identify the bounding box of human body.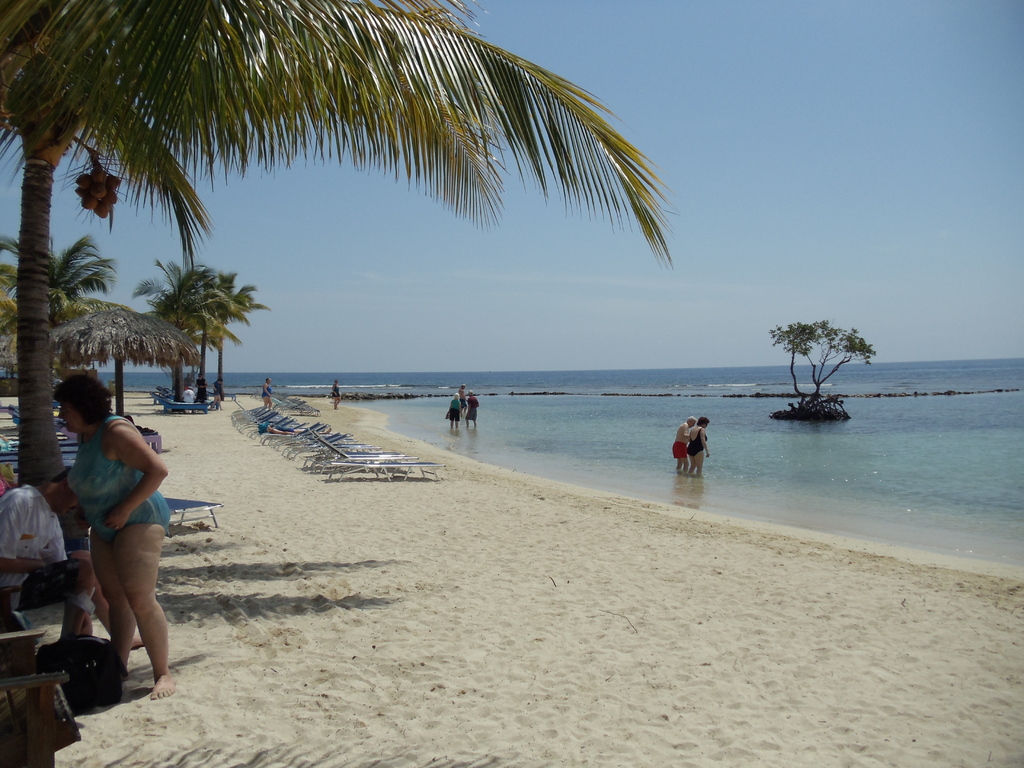
[x1=456, y1=387, x2=465, y2=402].
